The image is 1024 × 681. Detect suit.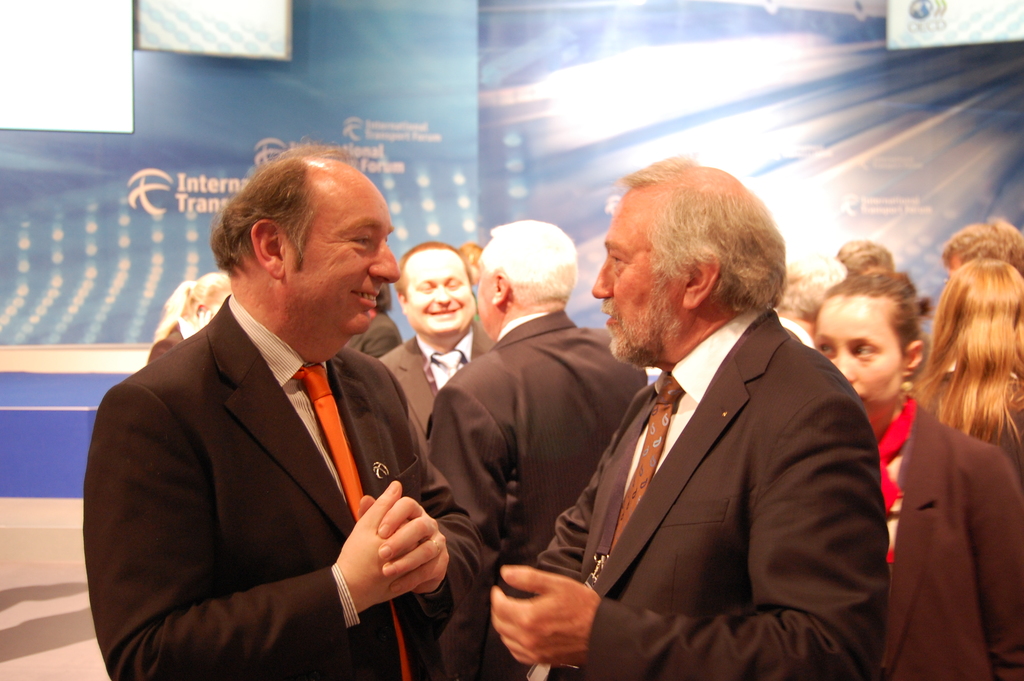
Detection: detection(531, 301, 886, 677).
